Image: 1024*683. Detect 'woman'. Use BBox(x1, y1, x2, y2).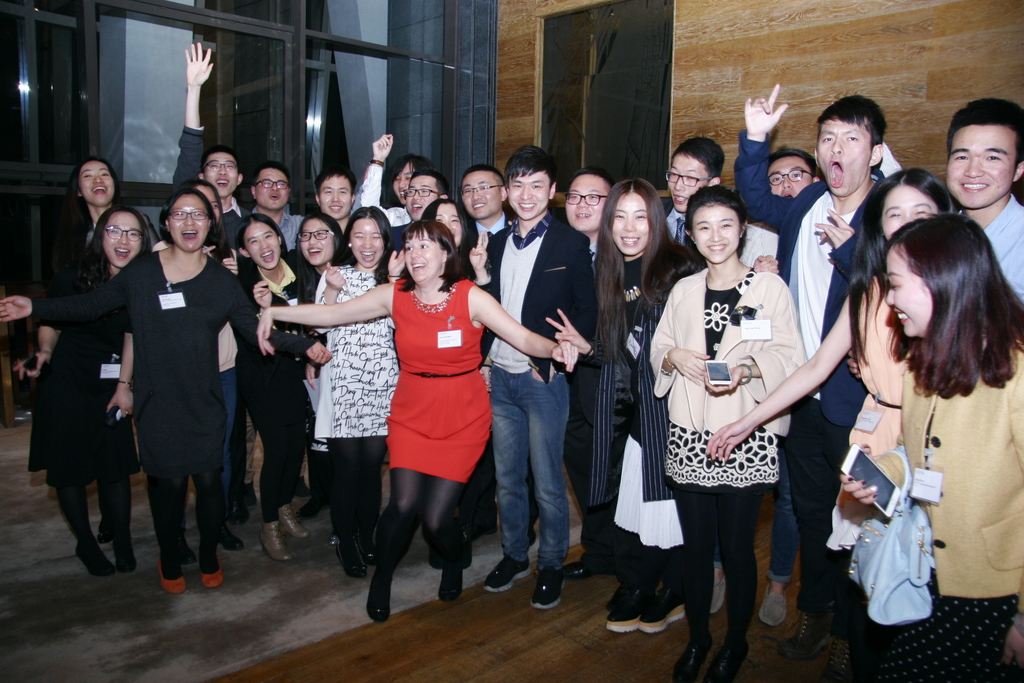
BBox(840, 213, 1023, 682).
